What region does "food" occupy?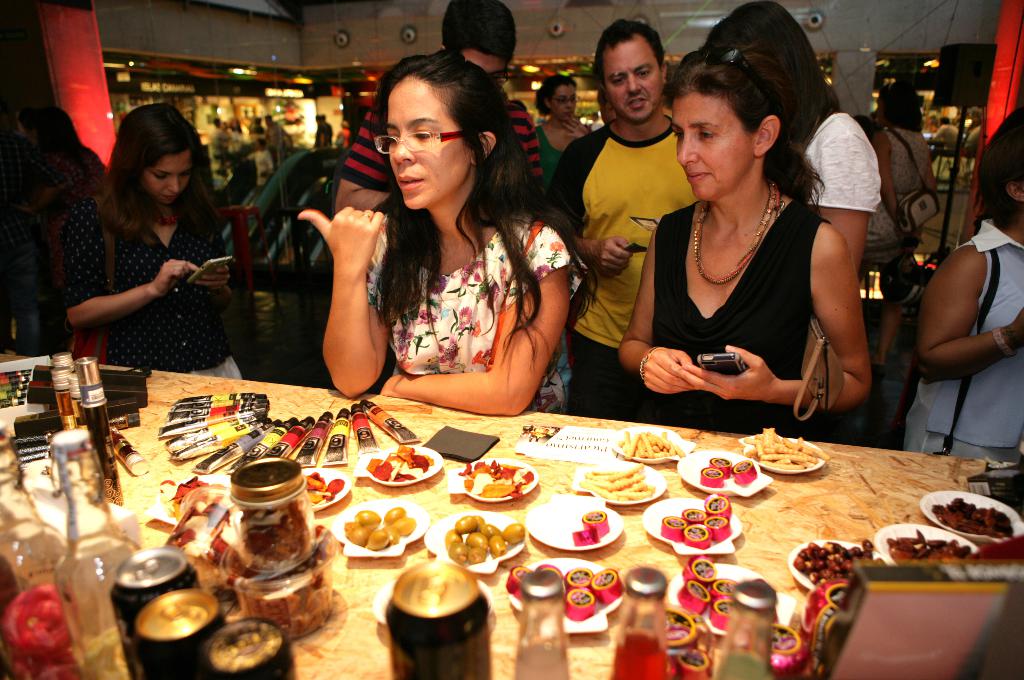
pyautogui.locateOnScreen(791, 538, 881, 588).
